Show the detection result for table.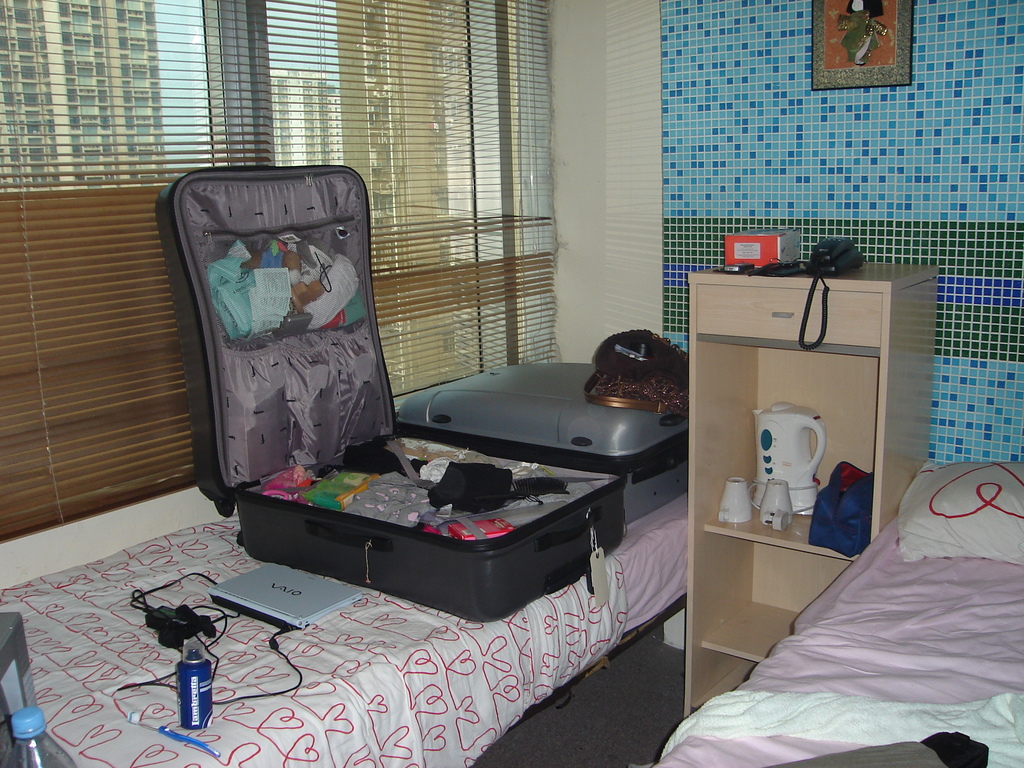
{"left": 677, "top": 246, "right": 945, "bottom": 713}.
